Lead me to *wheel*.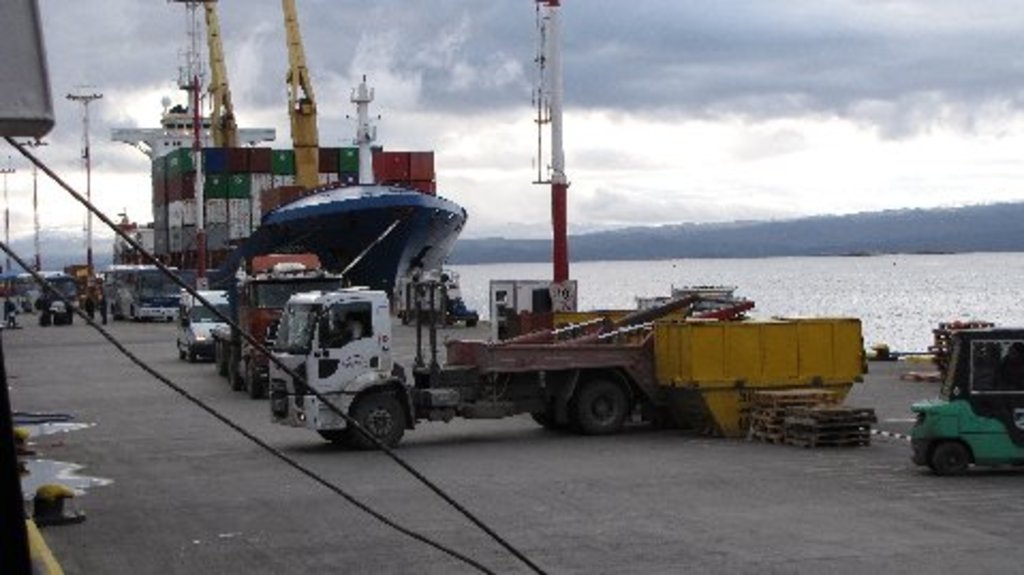
Lead to (x1=921, y1=438, x2=975, y2=481).
